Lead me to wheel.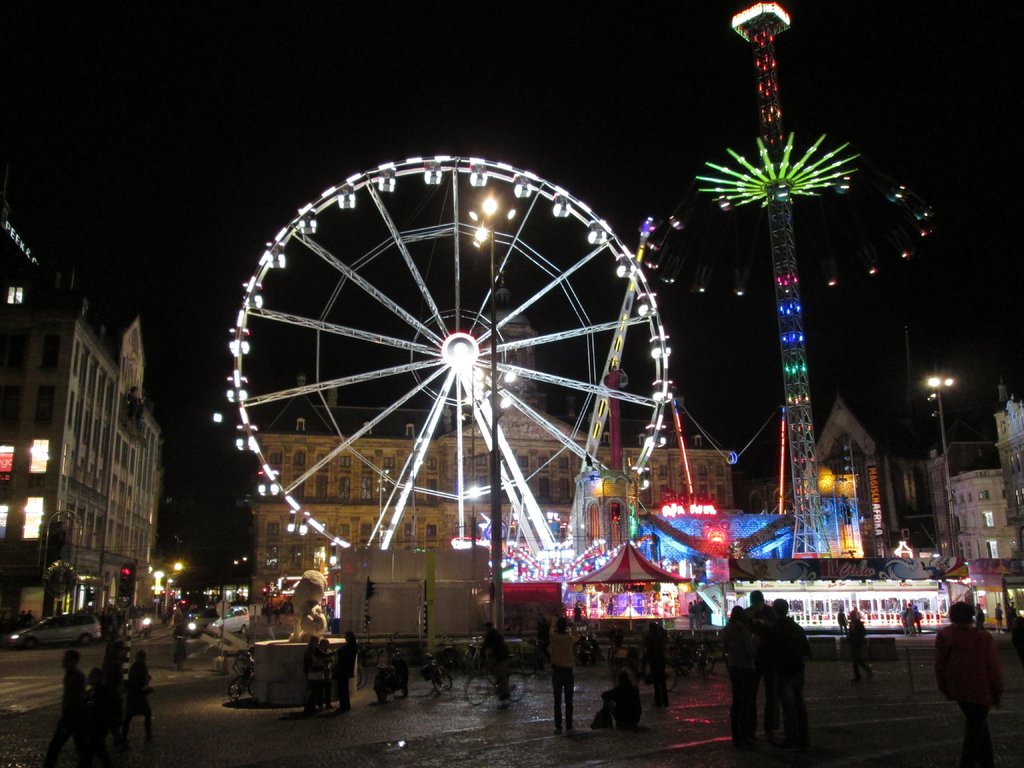
Lead to region(695, 643, 716, 673).
